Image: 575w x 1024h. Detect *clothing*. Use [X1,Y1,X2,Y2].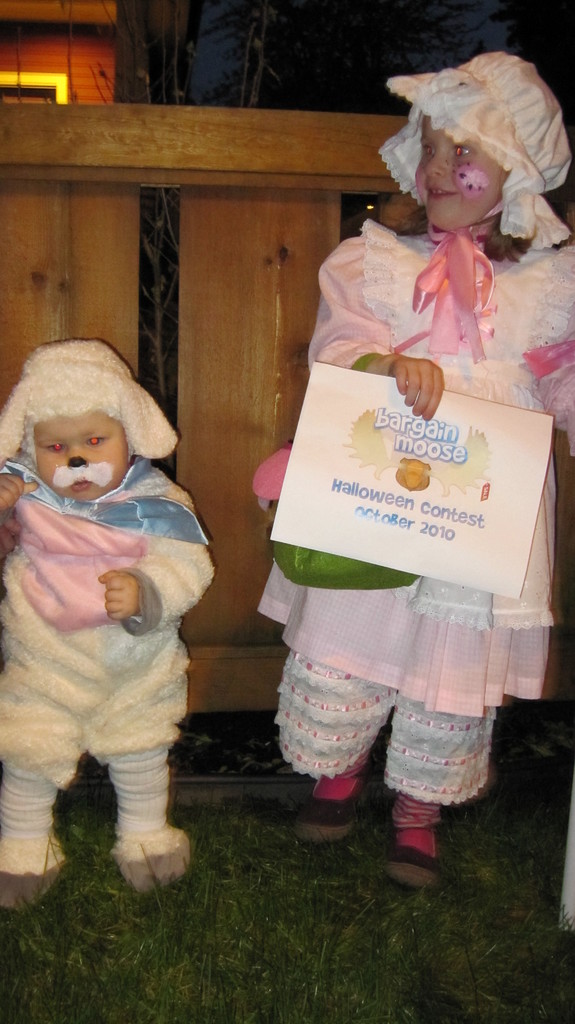
[0,444,222,771].
